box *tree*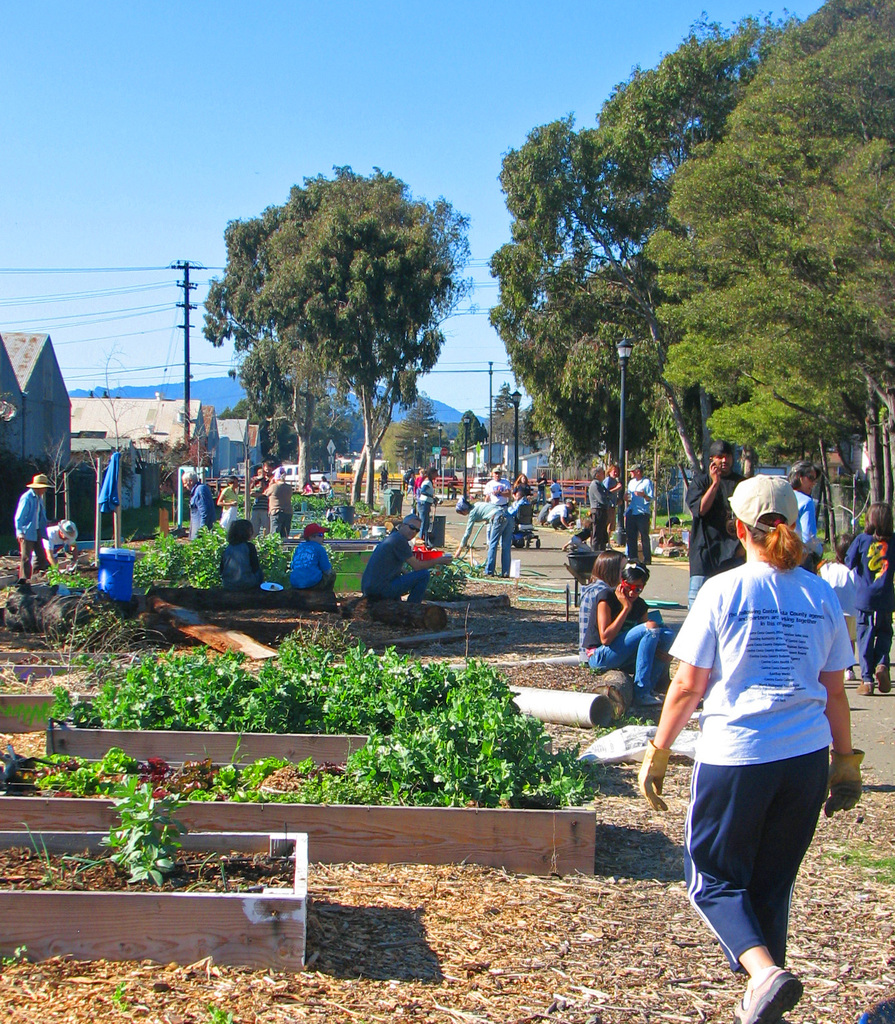
select_region(481, 367, 532, 459)
